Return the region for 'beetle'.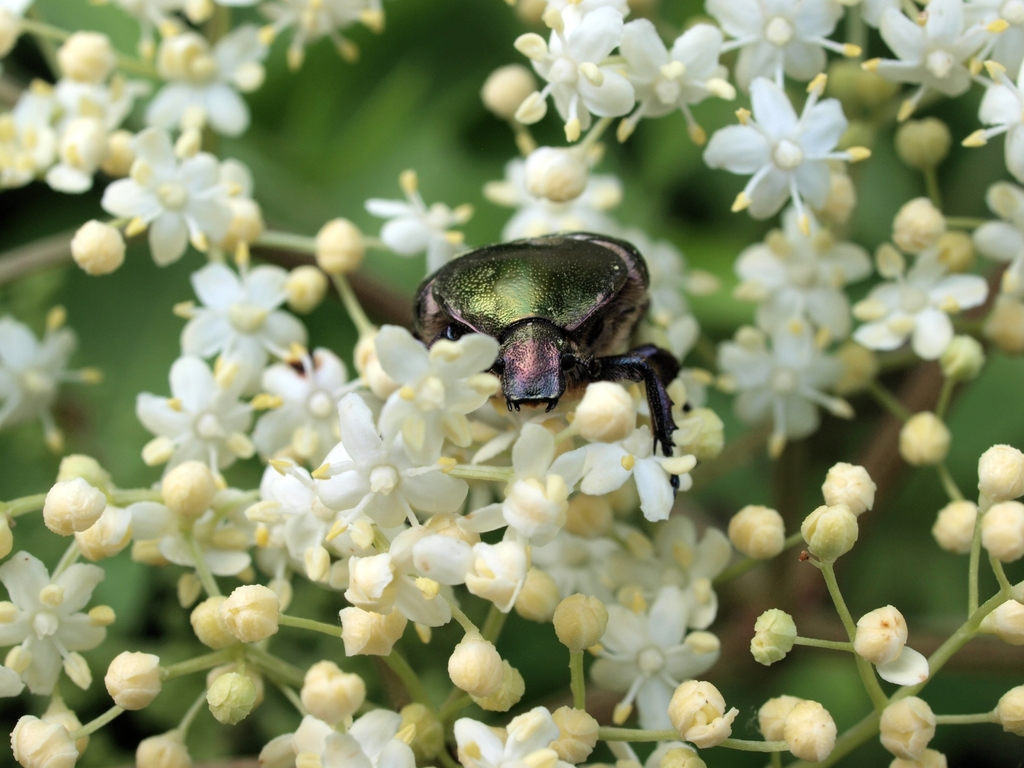
rect(269, 212, 675, 470).
